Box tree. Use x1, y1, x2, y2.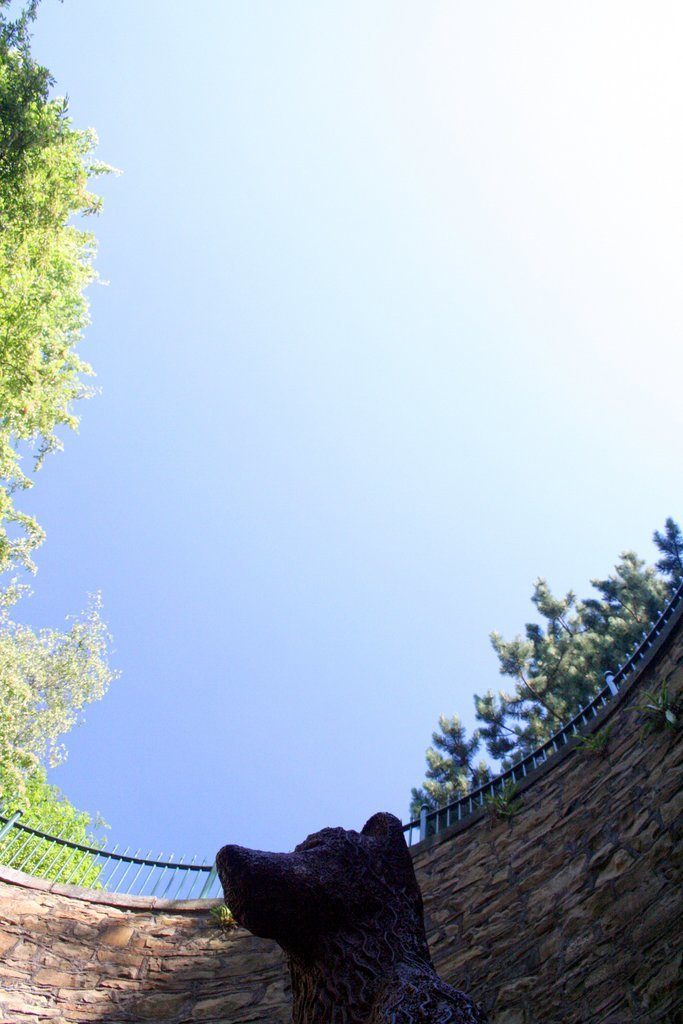
412, 520, 682, 791.
